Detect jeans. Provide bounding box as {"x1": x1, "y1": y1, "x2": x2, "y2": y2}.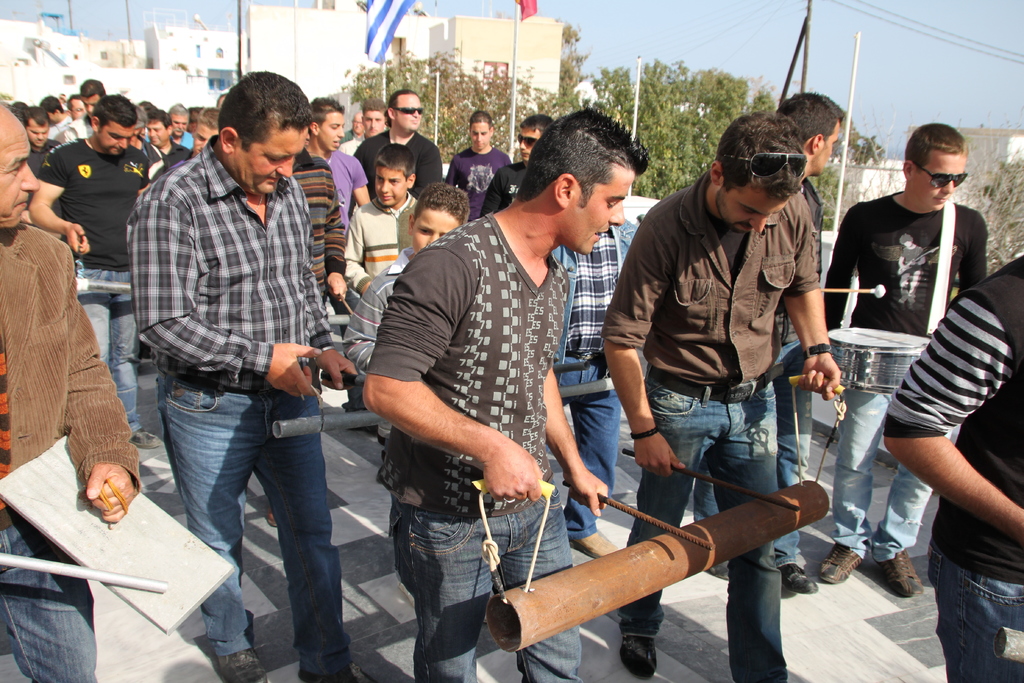
{"x1": 0, "y1": 491, "x2": 108, "y2": 682}.
